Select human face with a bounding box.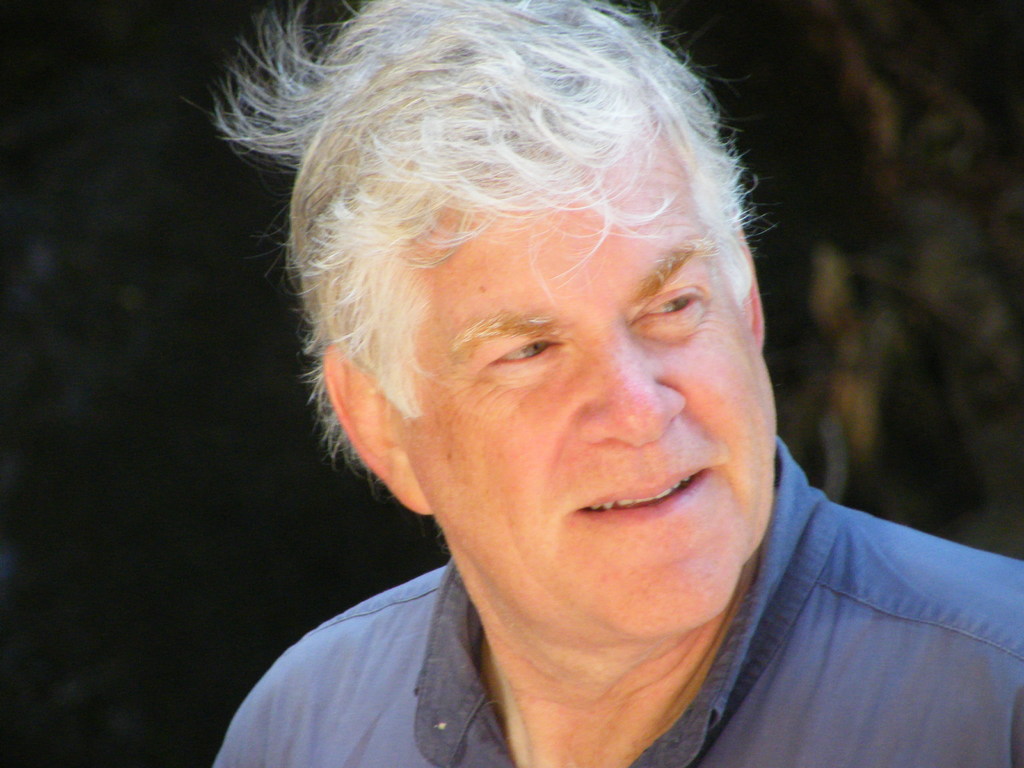
386:127:774:638.
